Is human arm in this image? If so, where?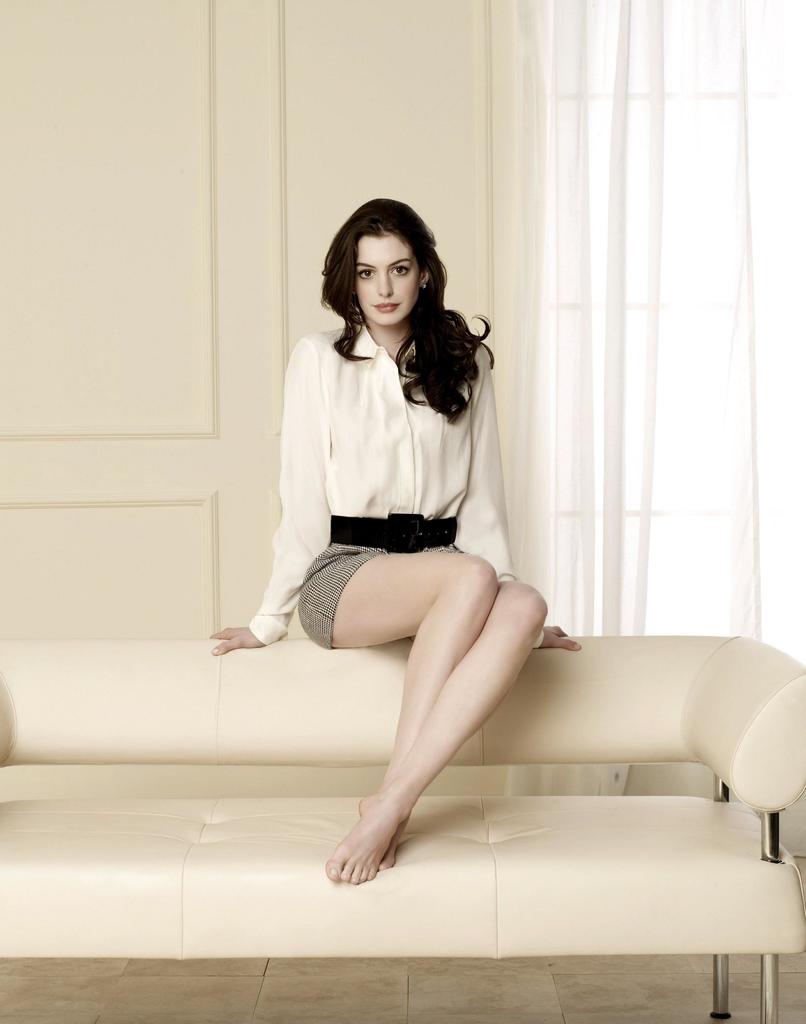
Yes, at {"left": 211, "top": 342, "right": 331, "bottom": 664}.
